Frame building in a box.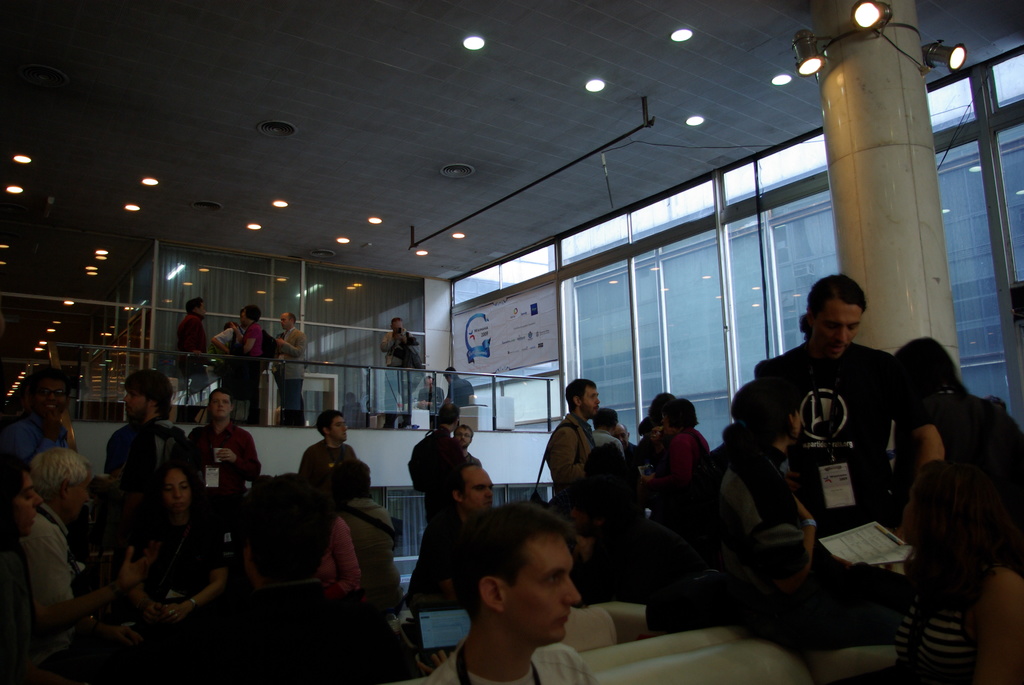
<region>0, 0, 1023, 684</region>.
